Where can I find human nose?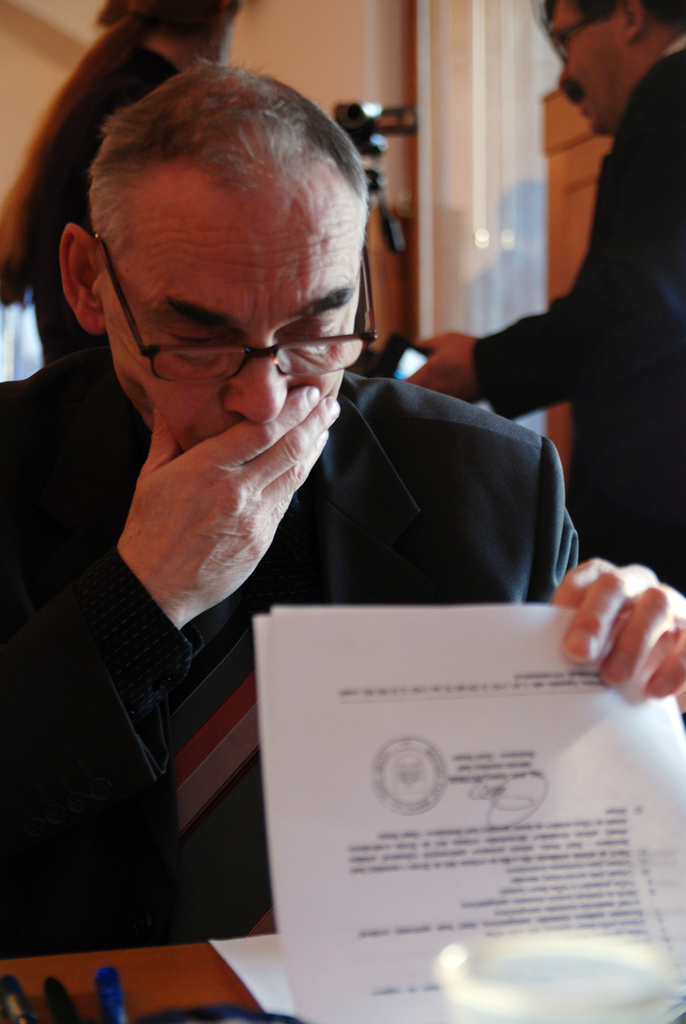
You can find it at <bbox>554, 69, 568, 92</bbox>.
